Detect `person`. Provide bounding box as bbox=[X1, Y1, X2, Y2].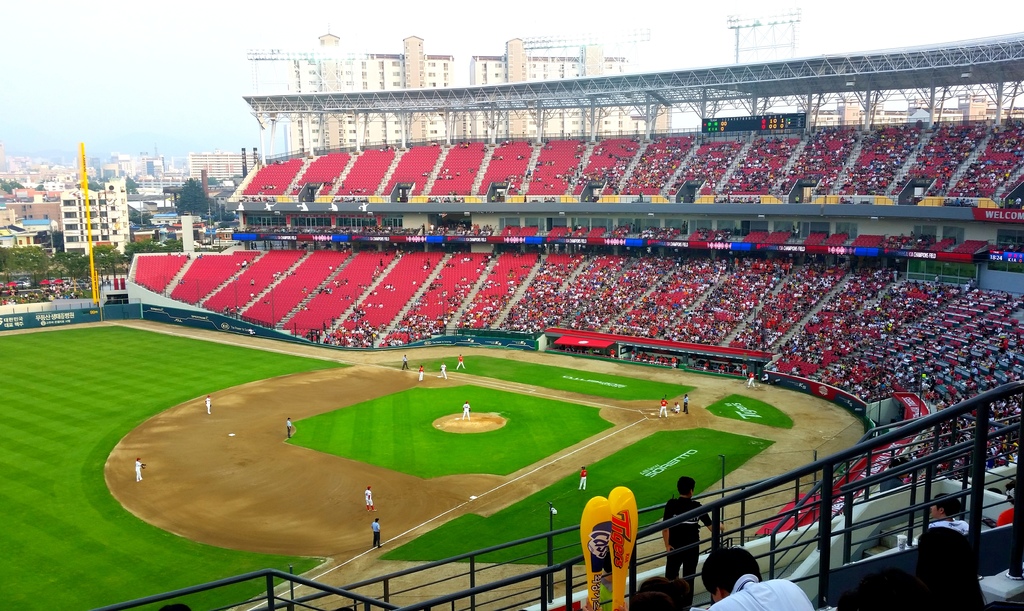
bbox=[656, 398, 669, 418].
